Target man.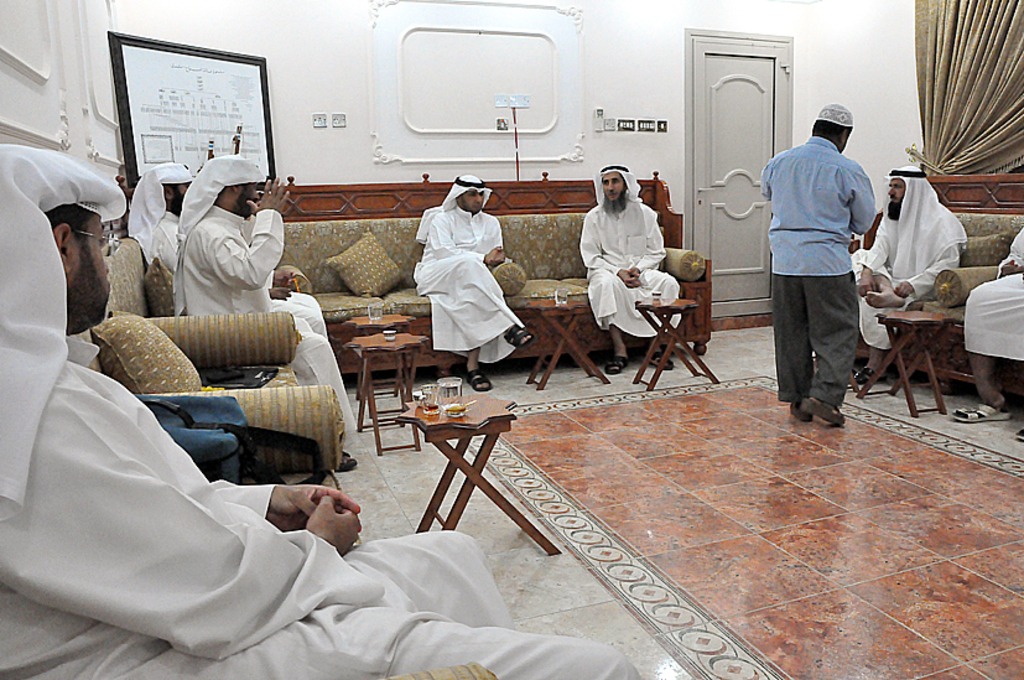
Target region: (0, 150, 635, 679).
